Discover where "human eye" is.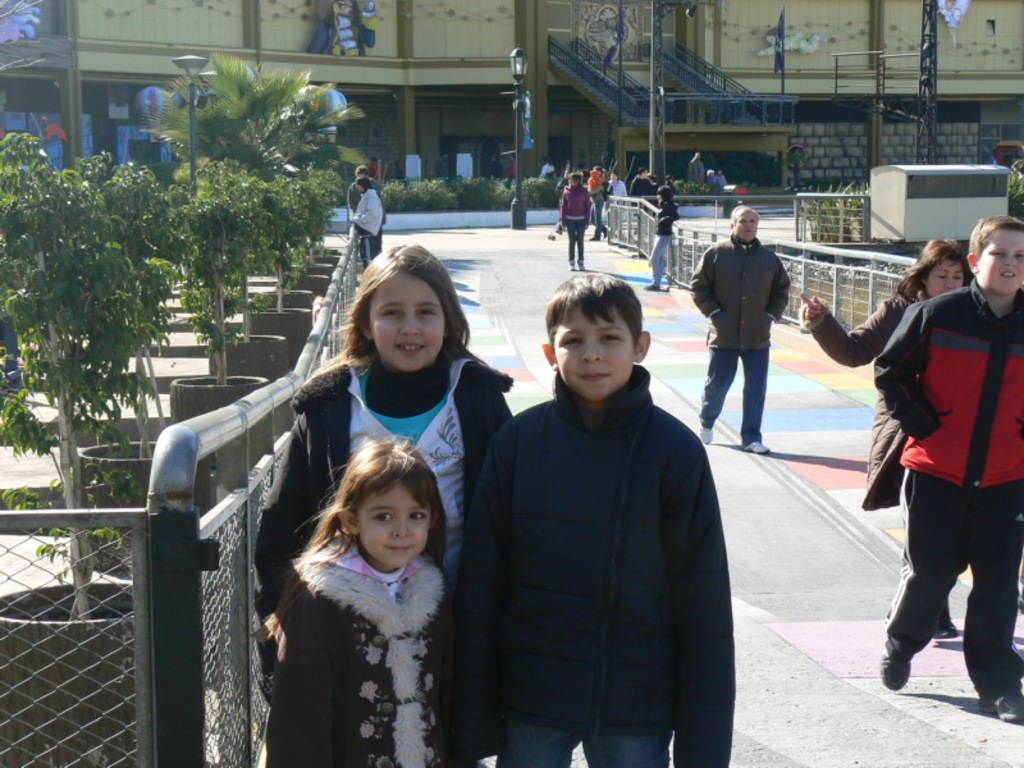
Discovered at (991, 248, 1005, 256).
